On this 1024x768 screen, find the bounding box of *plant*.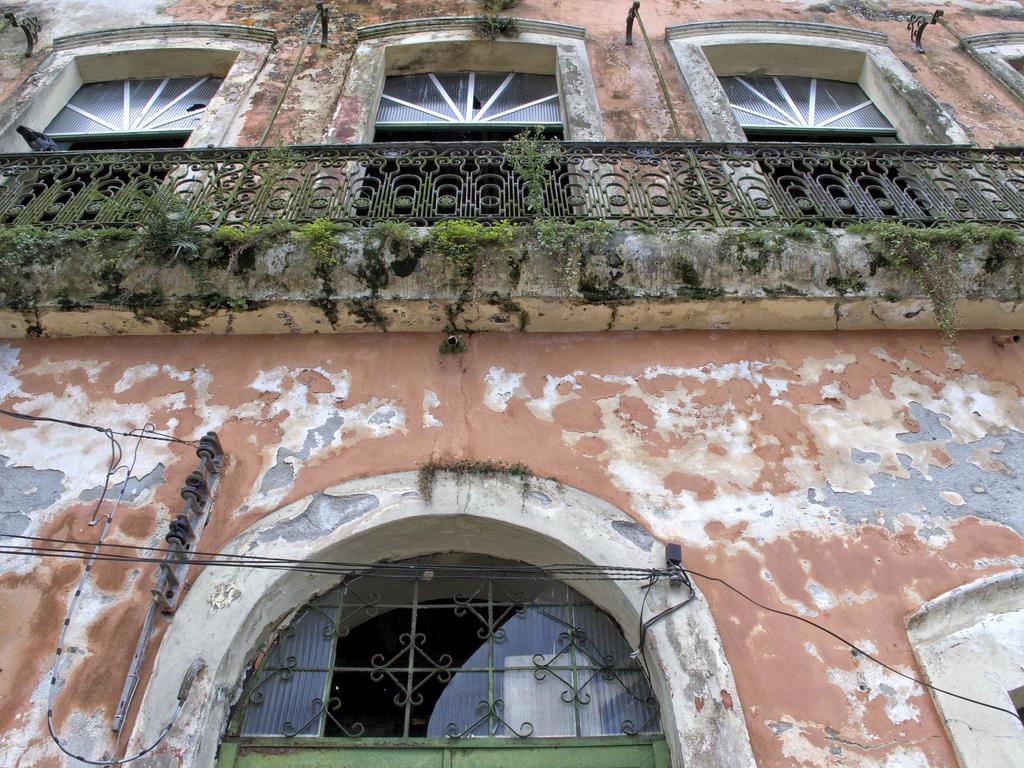
Bounding box: <region>434, 334, 470, 365</region>.
